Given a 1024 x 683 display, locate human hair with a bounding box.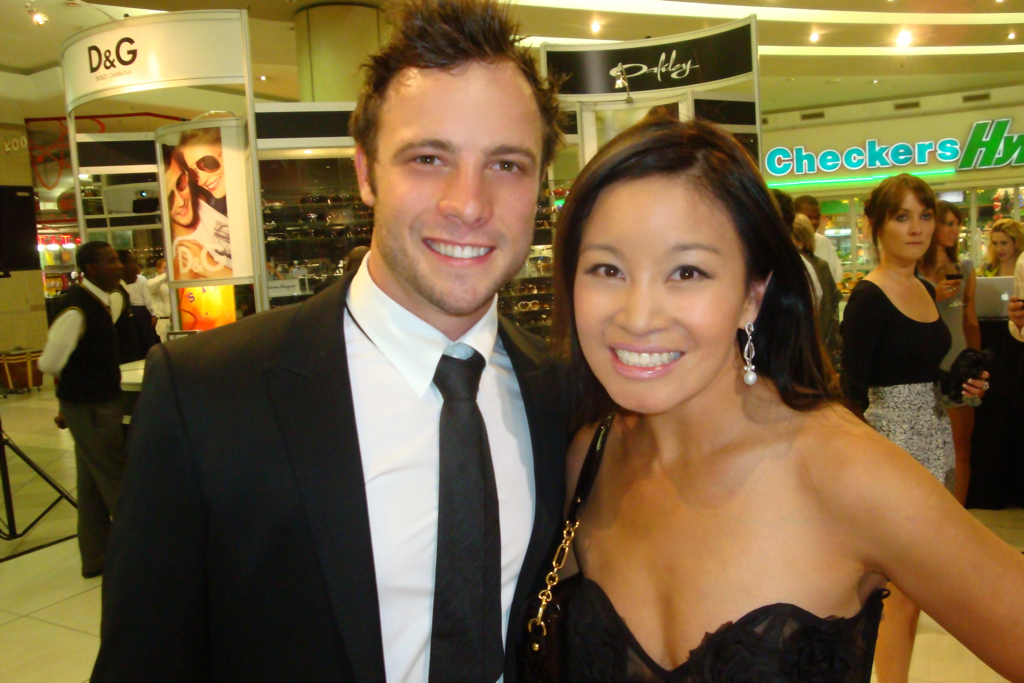
Located: (left=984, top=217, right=1023, bottom=266).
